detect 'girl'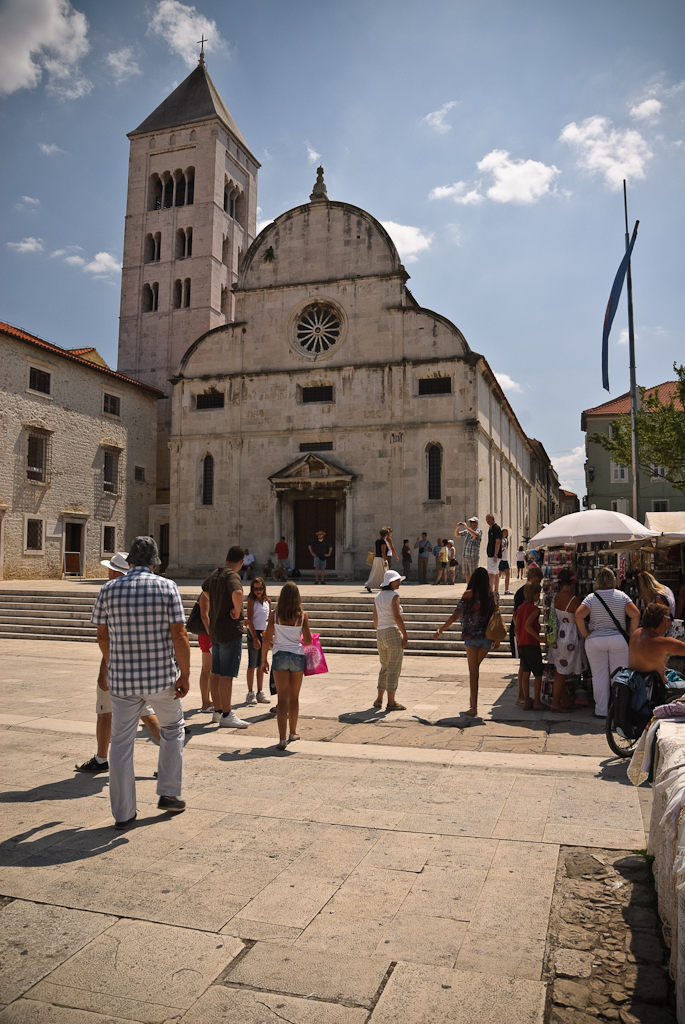
locate(639, 571, 669, 615)
